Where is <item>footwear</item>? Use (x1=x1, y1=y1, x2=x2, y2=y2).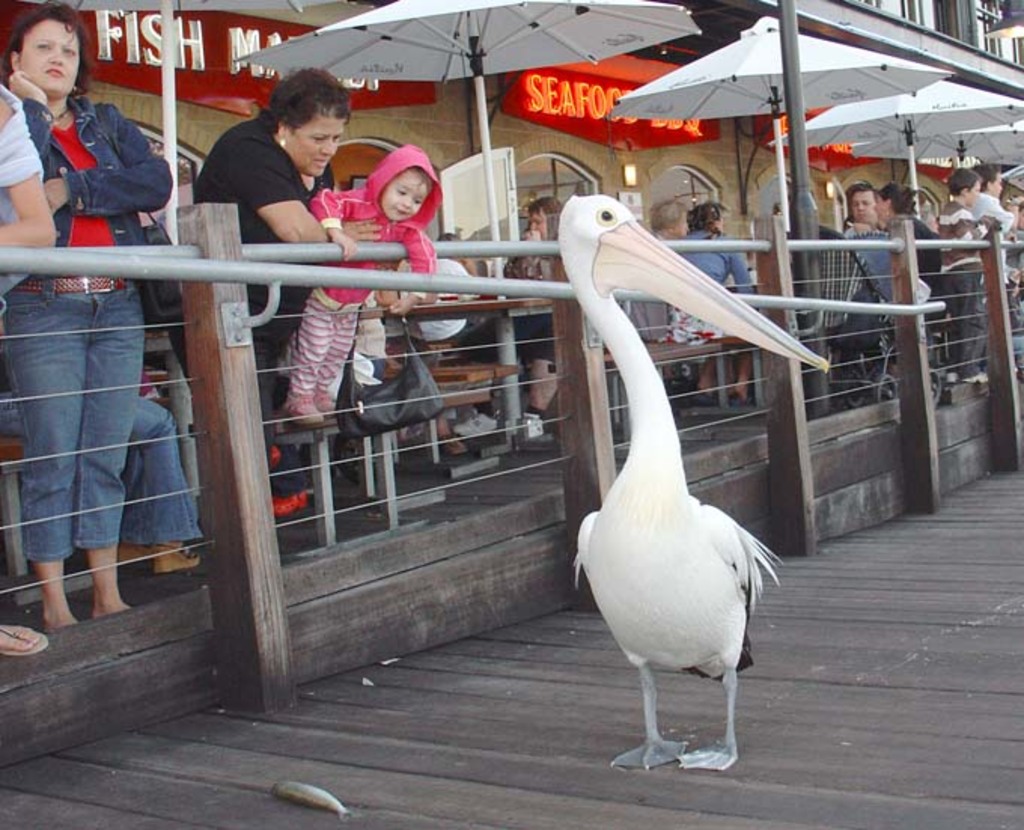
(x1=435, y1=429, x2=464, y2=456).
